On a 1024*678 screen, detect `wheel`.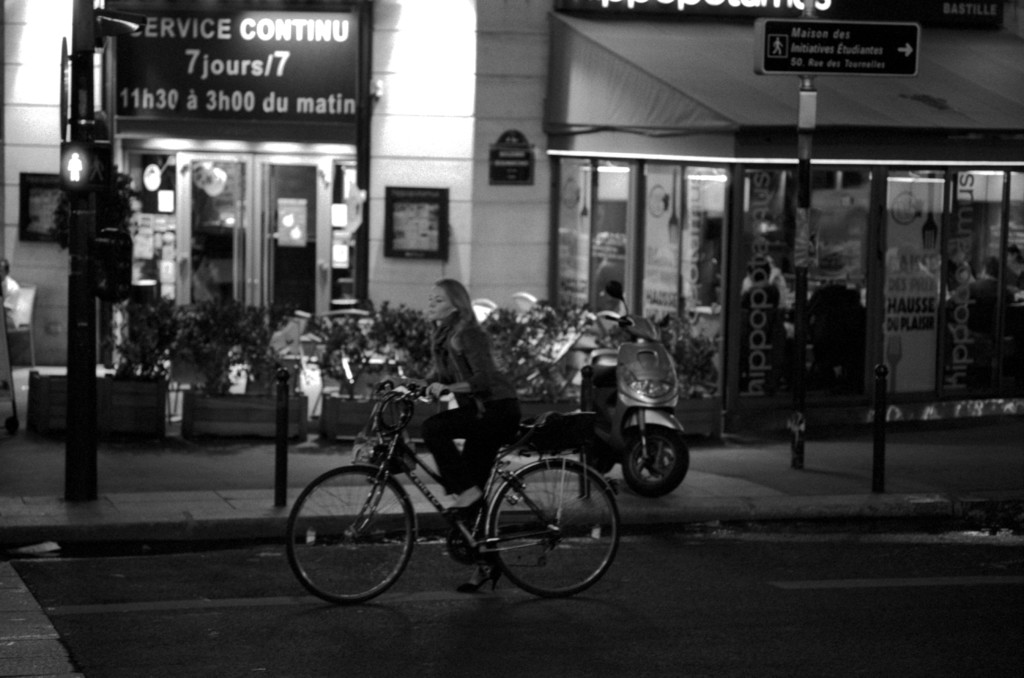
l=620, t=416, r=689, b=498.
